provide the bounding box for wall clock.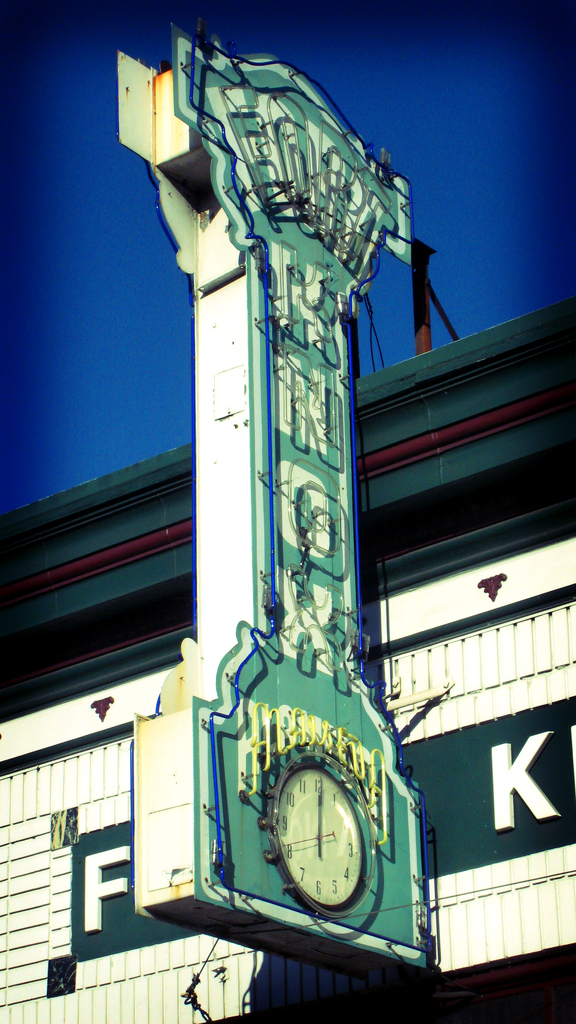
pyautogui.locateOnScreen(264, 760, 385, 917).
